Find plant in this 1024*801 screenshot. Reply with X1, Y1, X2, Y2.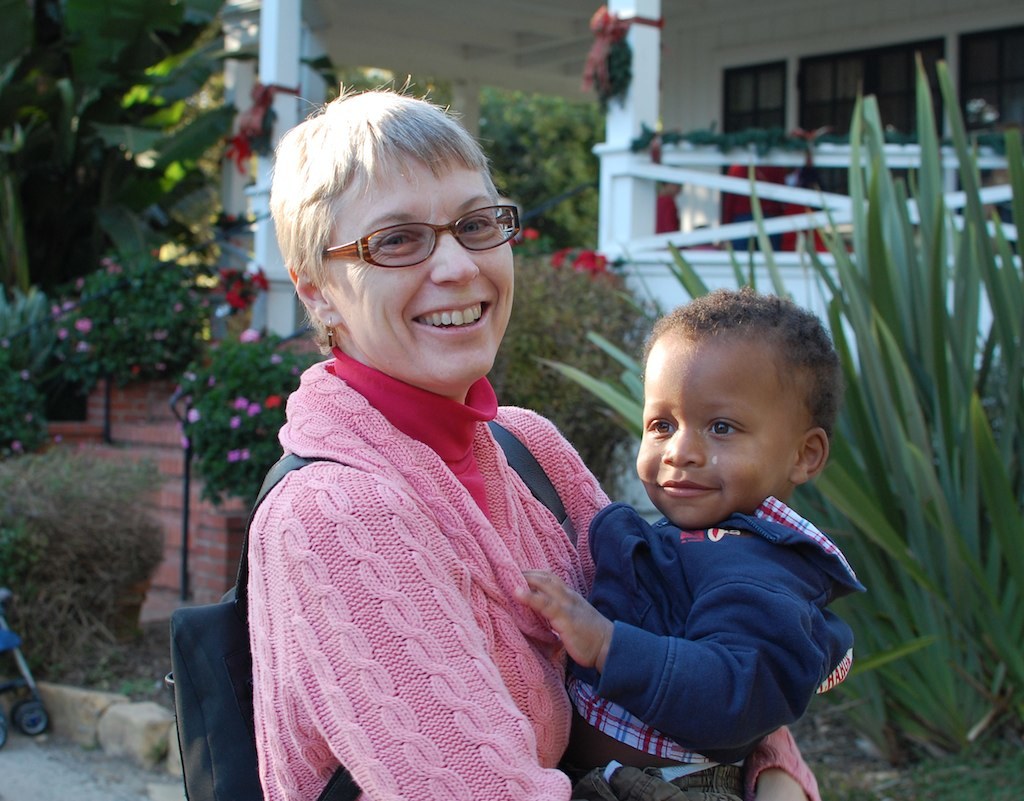
0, 281, 58, 451.
